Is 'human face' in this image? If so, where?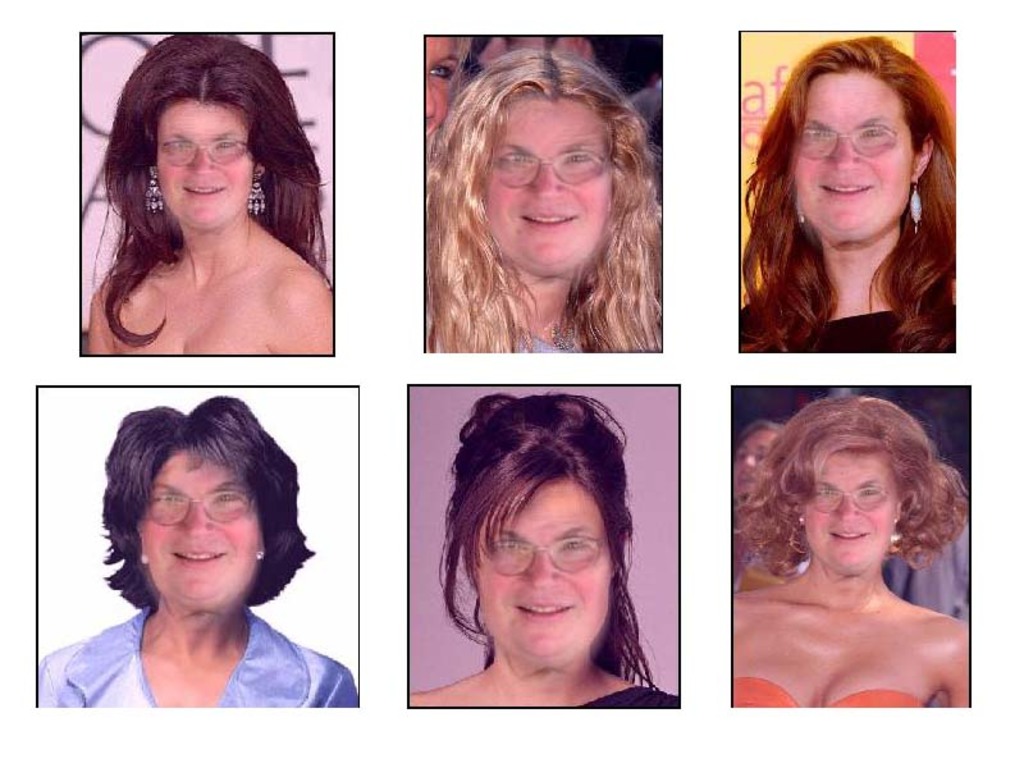
Yes, at bbox=(157, 105, 252, 230).
